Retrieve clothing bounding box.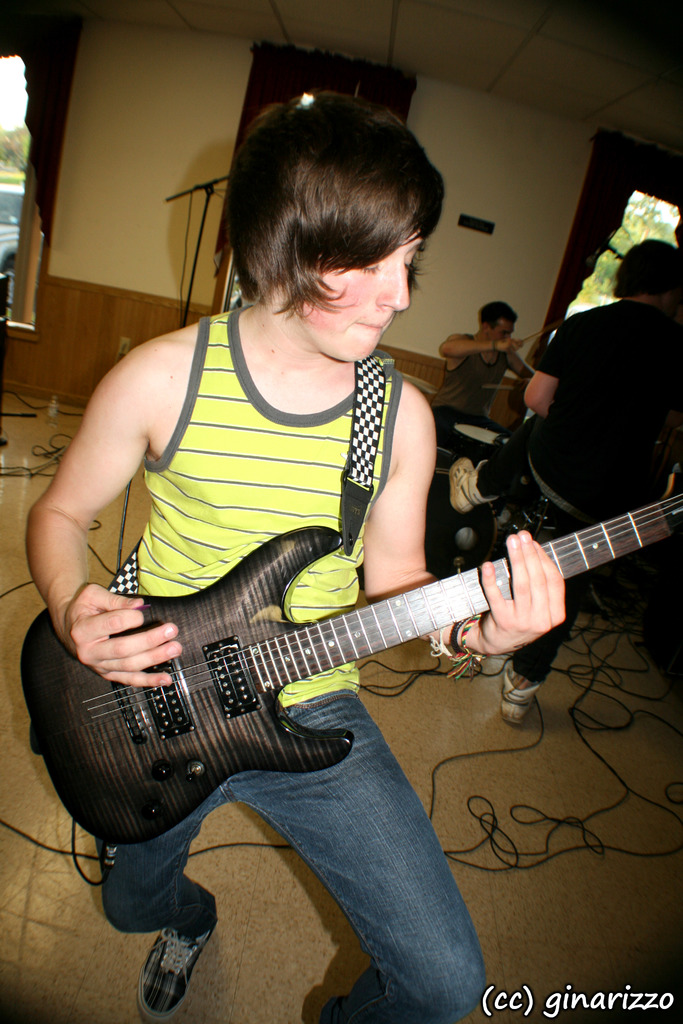
Bounding box: BBox(473, 293, 682, 685).
